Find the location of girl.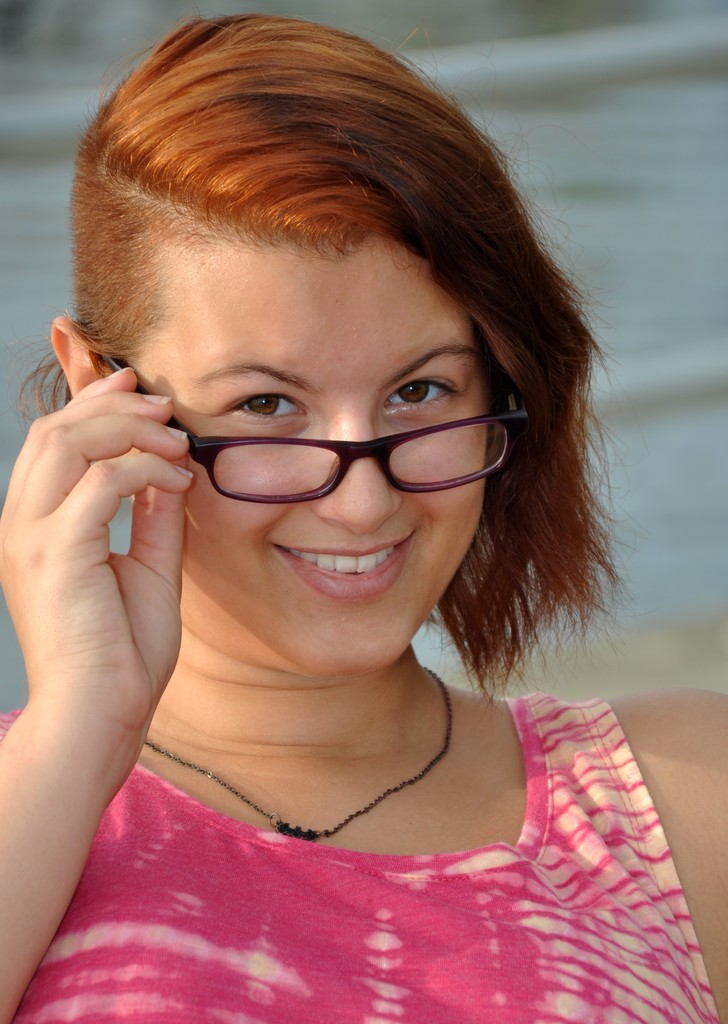
Location: 0:12:727:1023.
